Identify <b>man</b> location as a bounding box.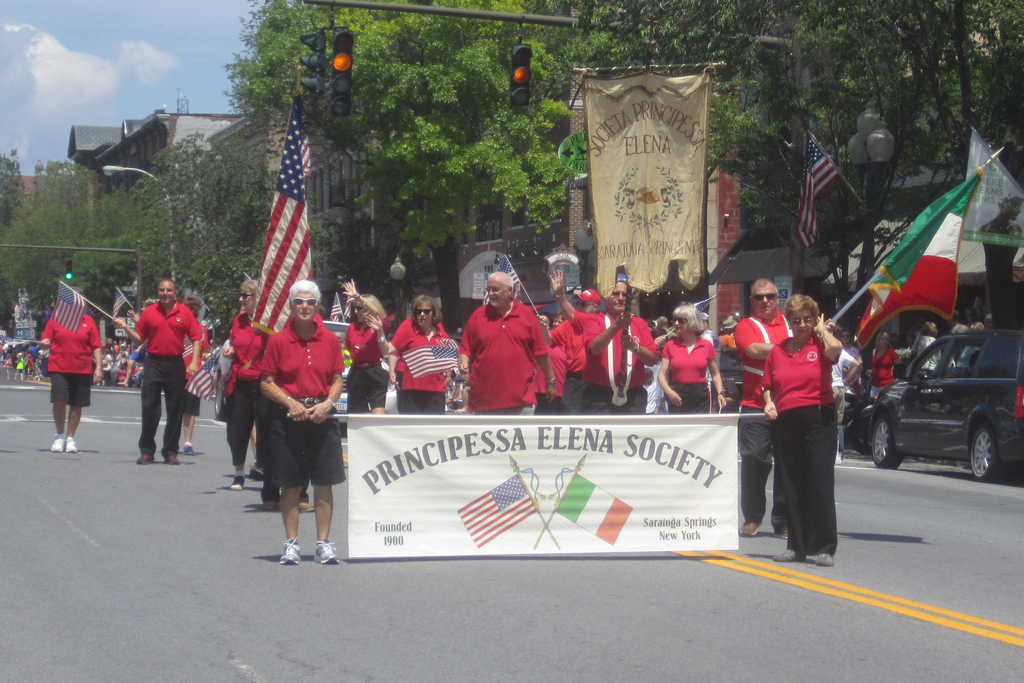
[35, 311, 107, 457].
